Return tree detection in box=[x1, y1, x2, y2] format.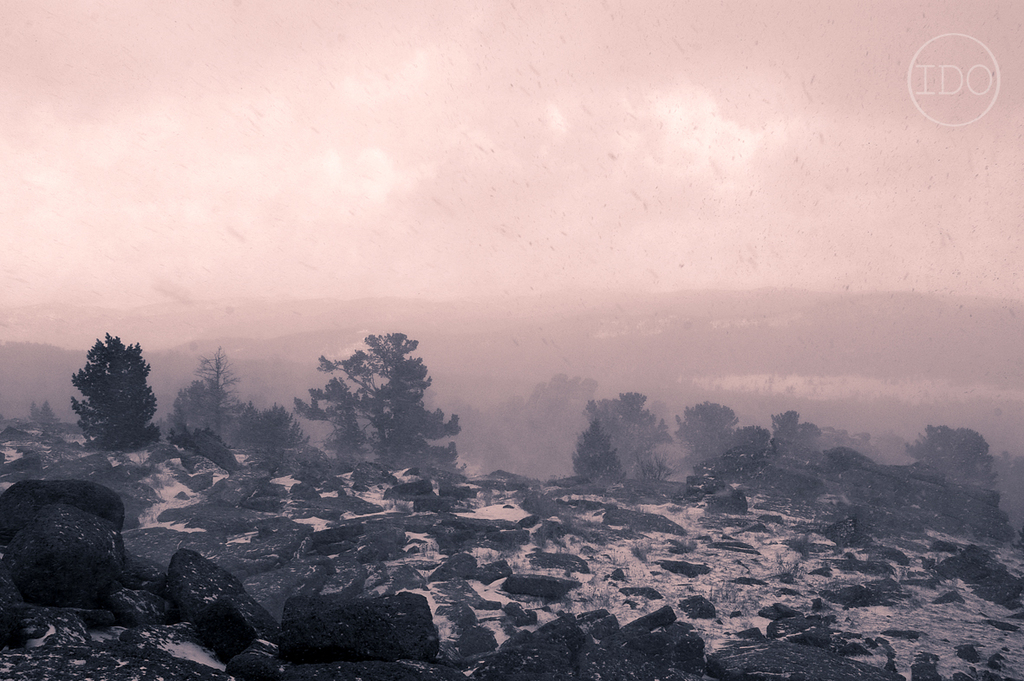
box=[70, 326, 162, 448].
